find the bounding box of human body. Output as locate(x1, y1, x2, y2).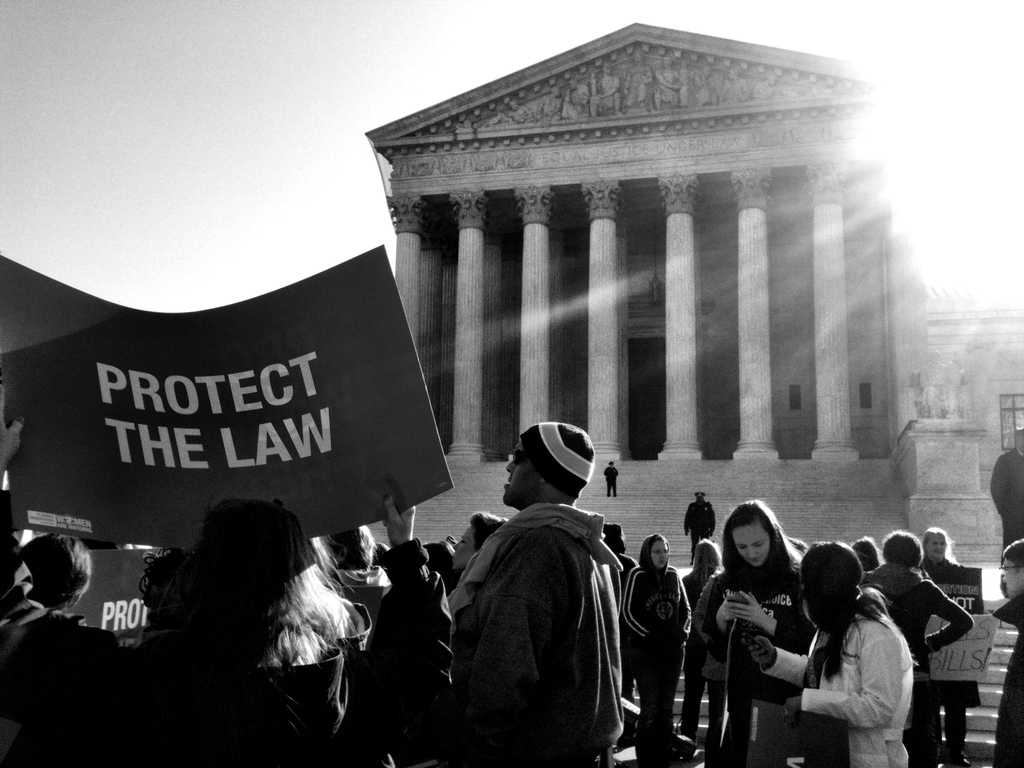
locate(607, 465, 620, 498).
